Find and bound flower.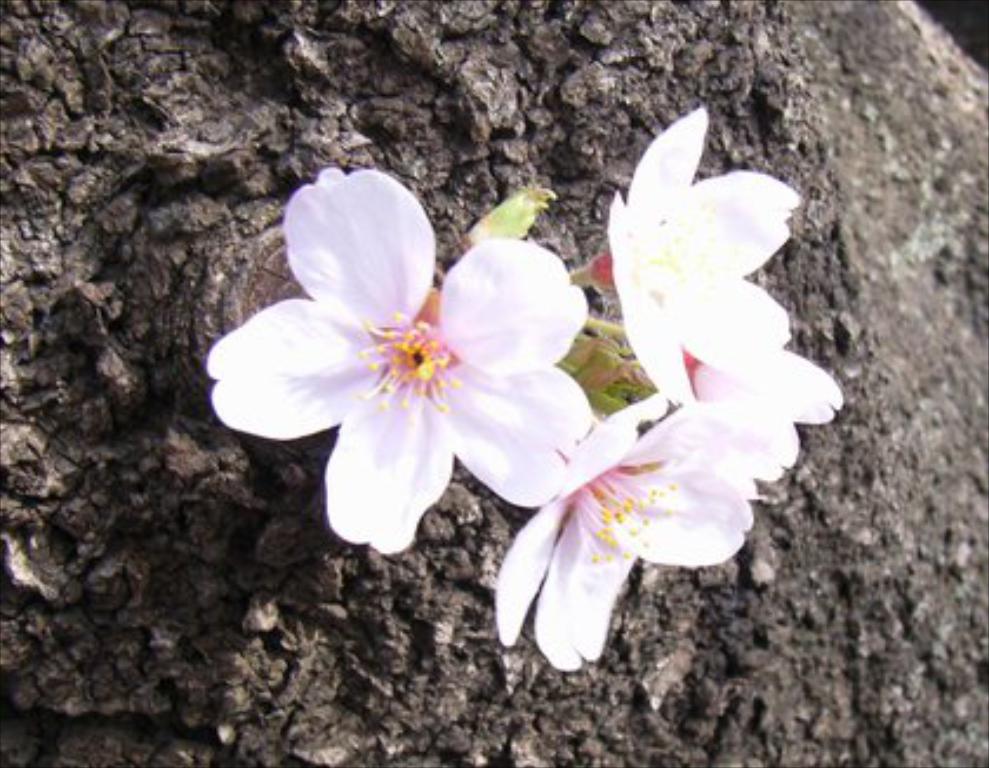
Bound: pyautogui.locateOnScreen(214, 163, 610, 558).
